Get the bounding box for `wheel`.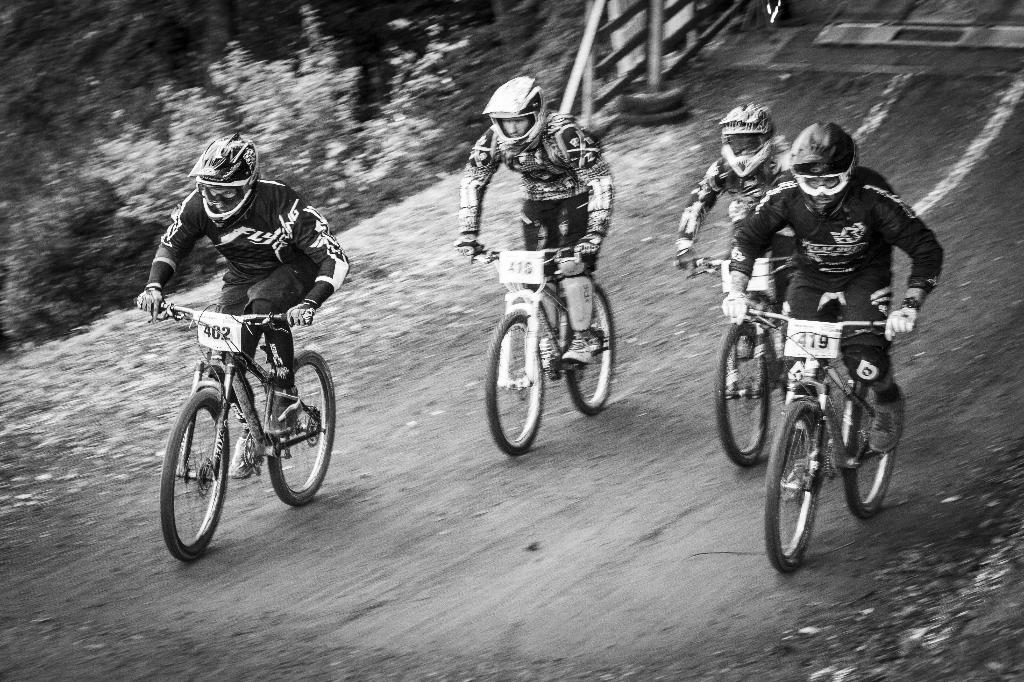
bbox=(484, 311, 545, 457).
